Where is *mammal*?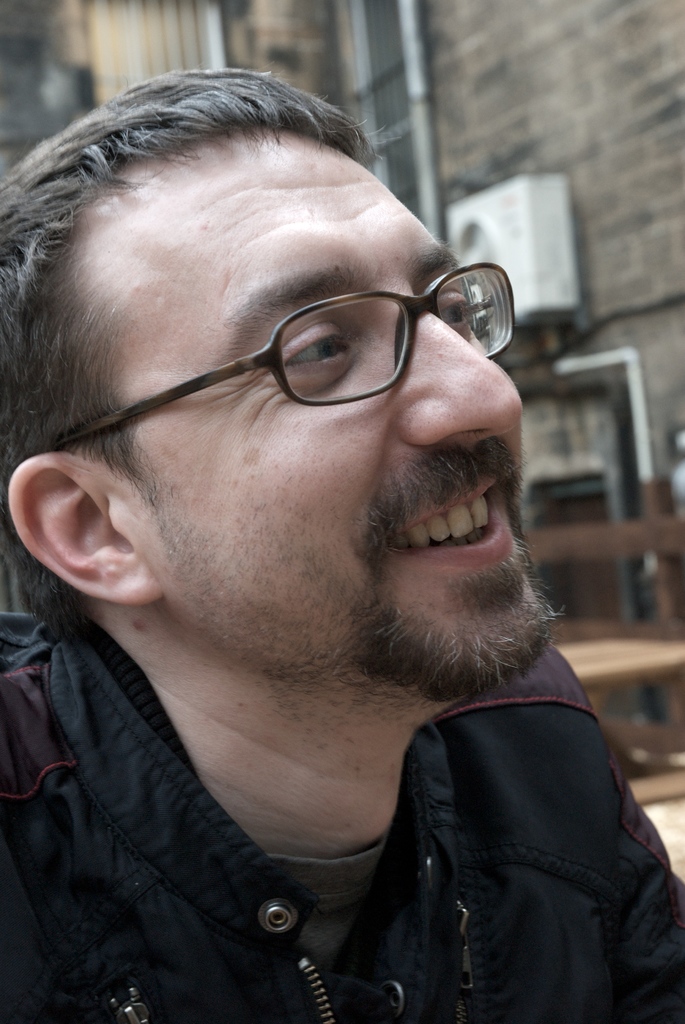
0:59:681:999.
